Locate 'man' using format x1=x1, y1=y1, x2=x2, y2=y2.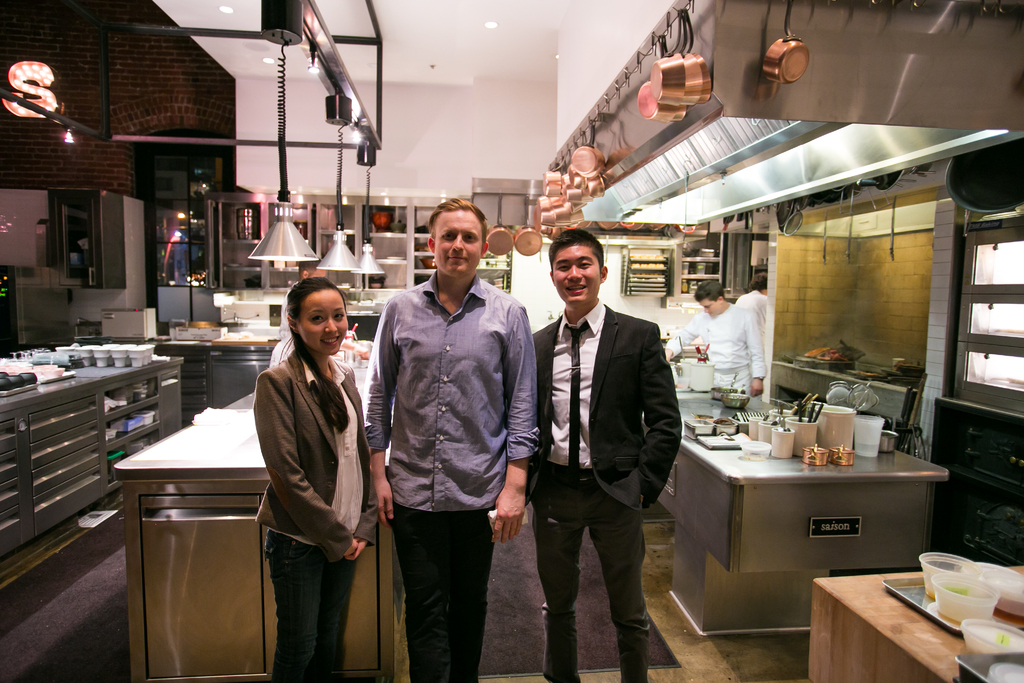
x1=732, y1=271, x2=769, y2=402.
